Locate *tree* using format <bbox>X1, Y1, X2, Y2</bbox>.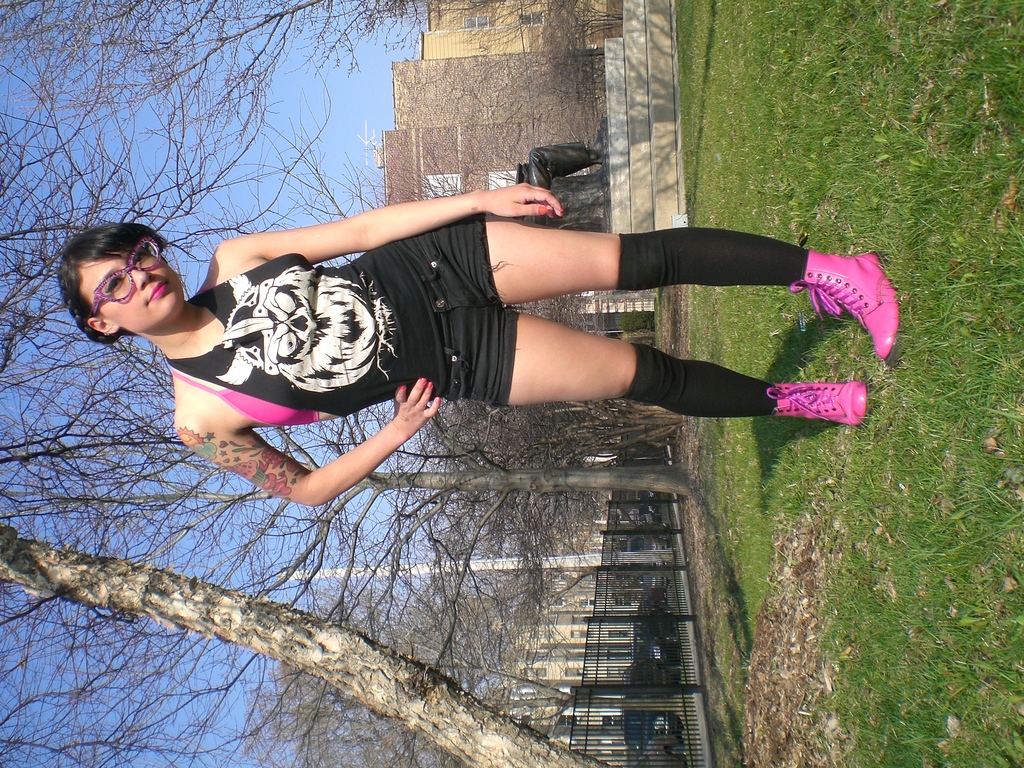
<bbox>453, 0, 625, 94</bbox>.
